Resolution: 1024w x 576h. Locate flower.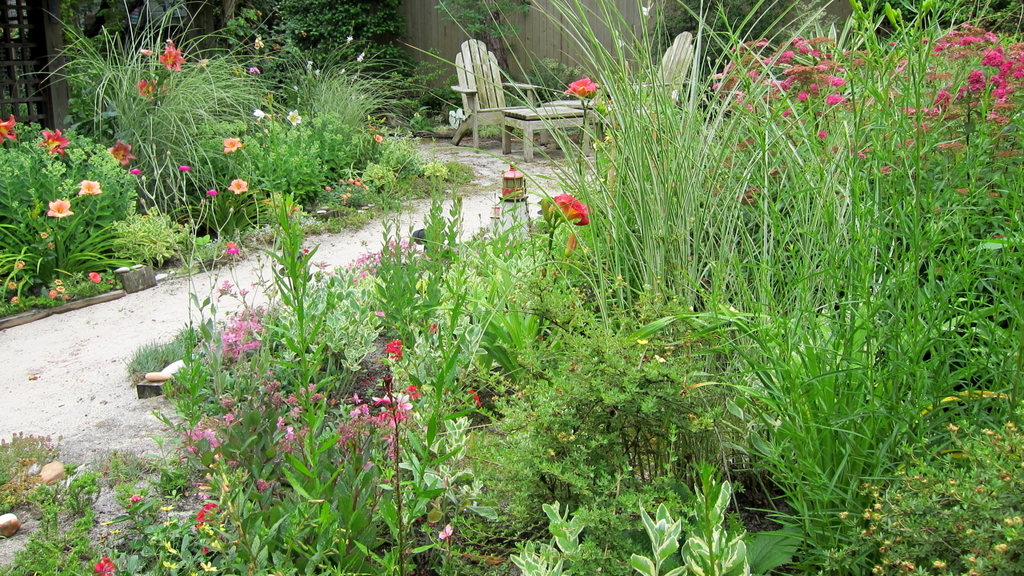
box=[38, 130, 65, 159].
